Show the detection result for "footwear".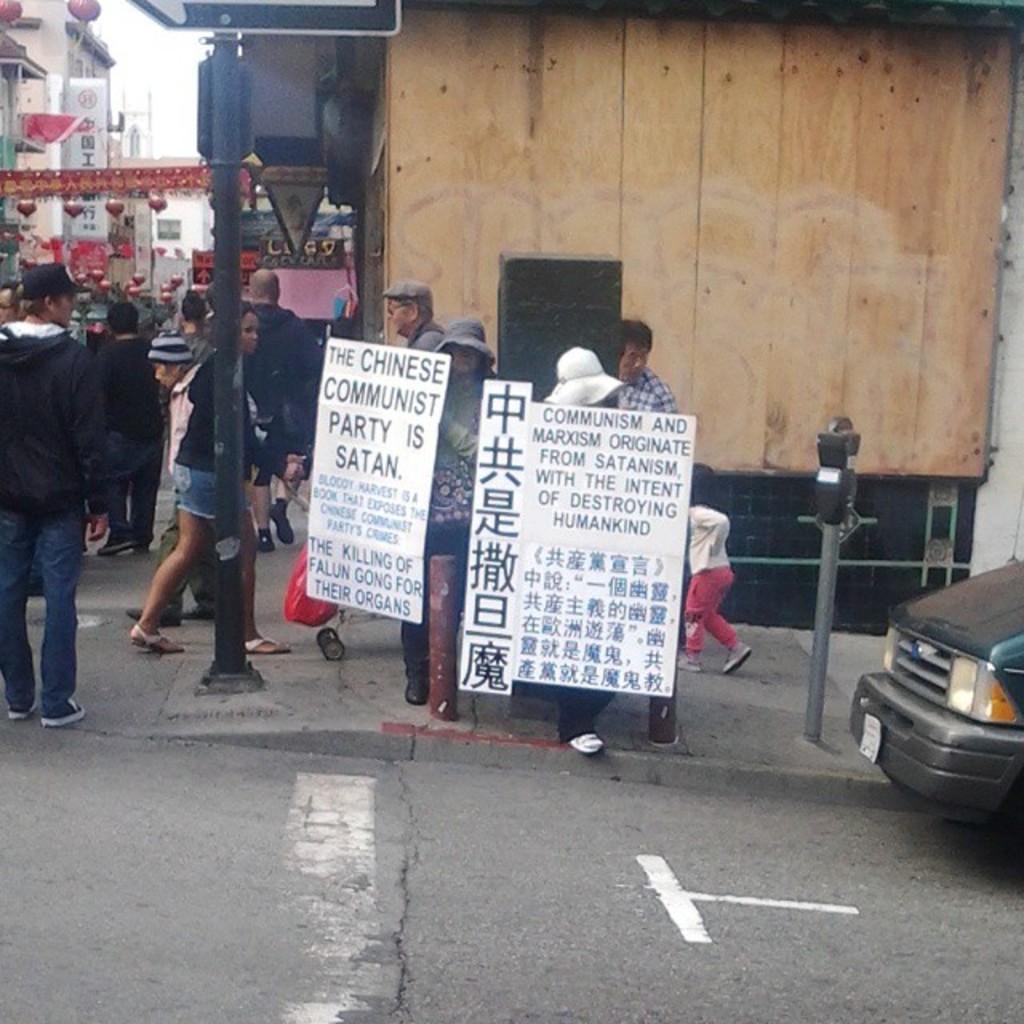
123 603 182 629.
